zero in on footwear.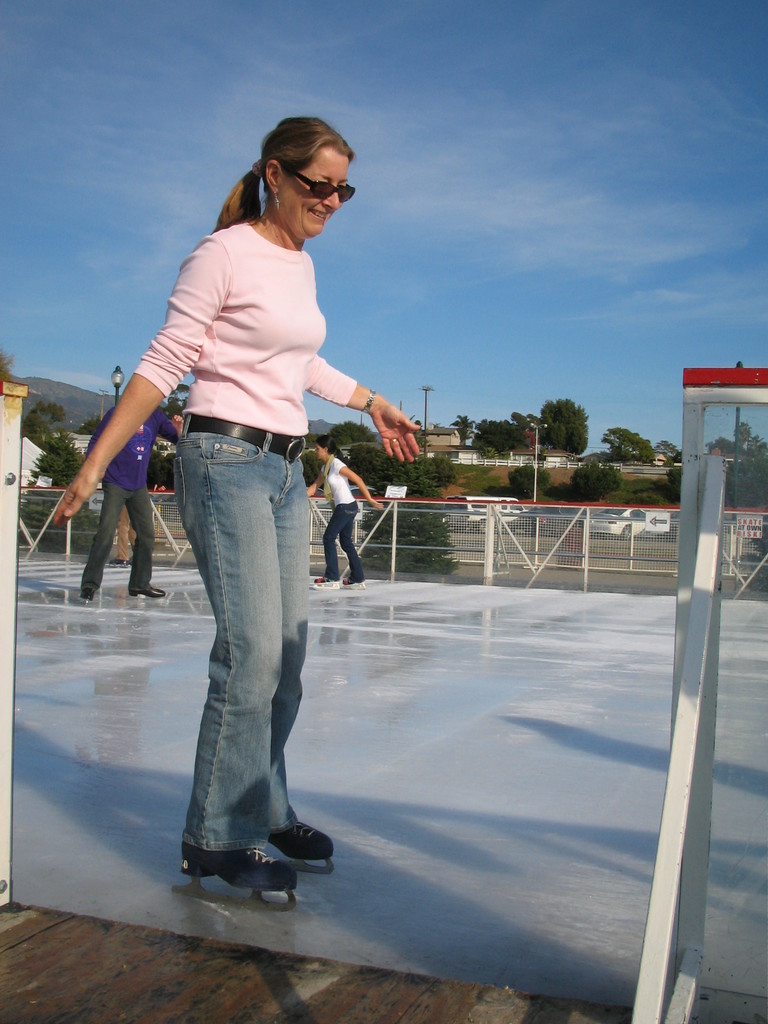
Zeroed in: [180, 809, 345, 897].
